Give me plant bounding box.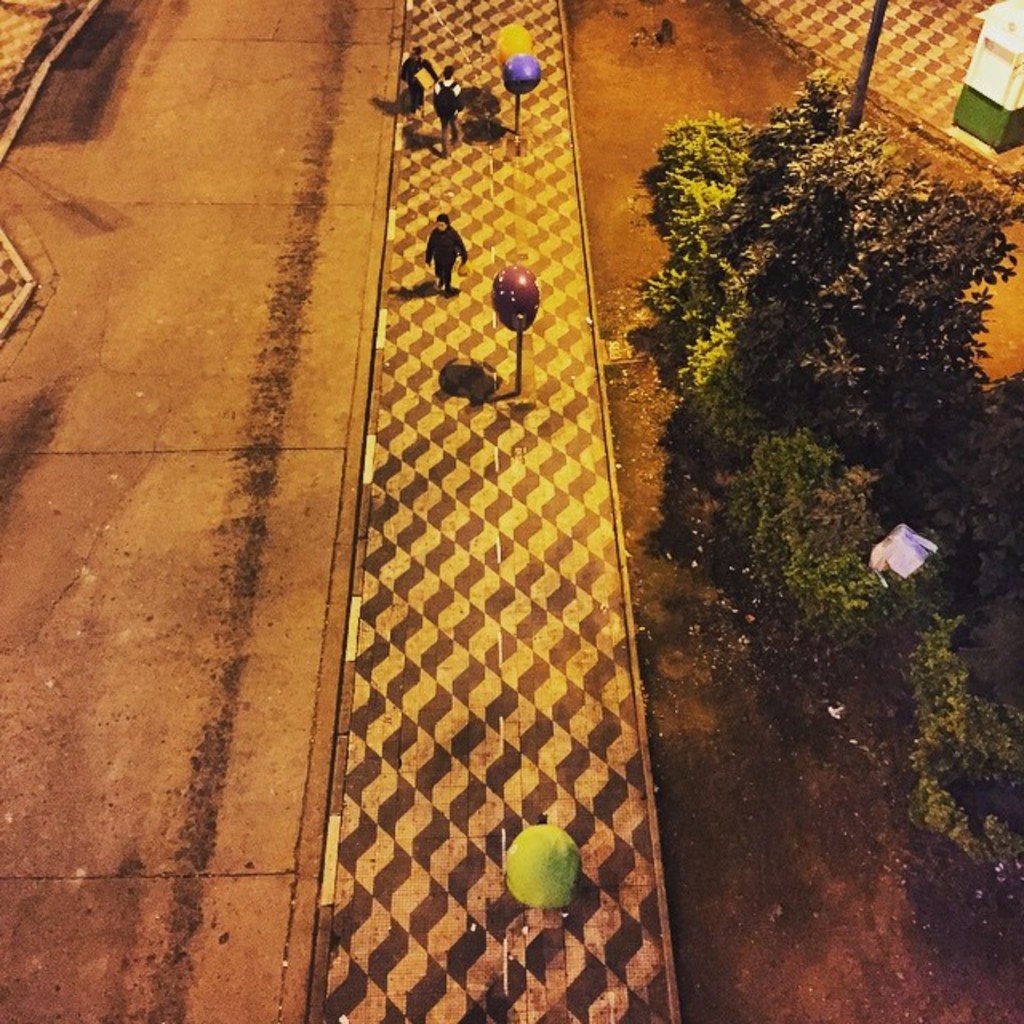
[890, 552, 1022, 930].
